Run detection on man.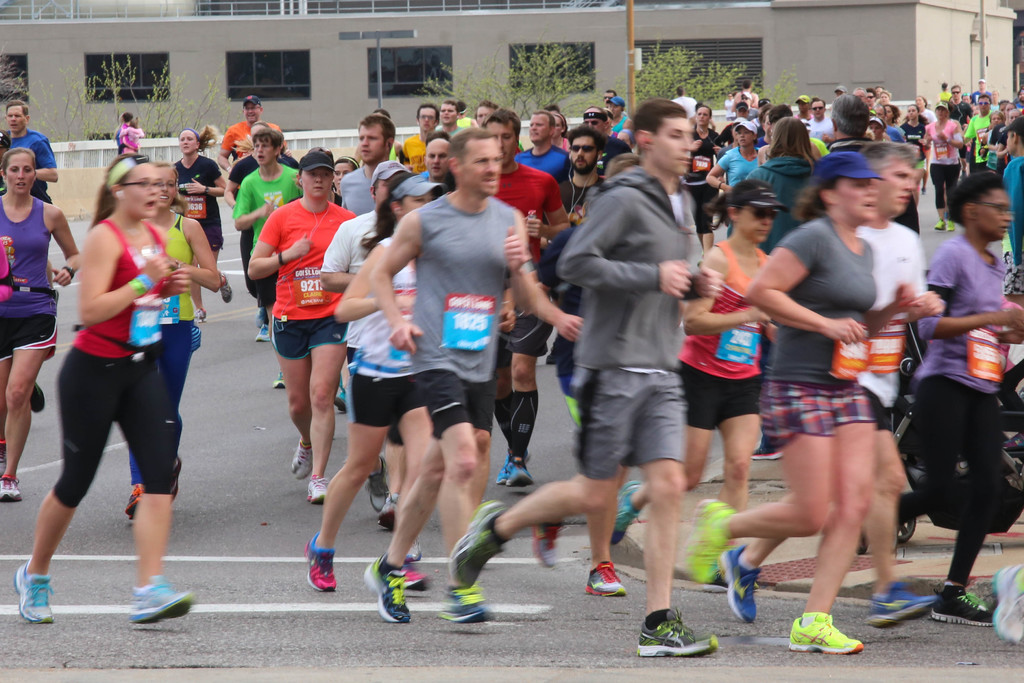
Result: (left=943, top=83, right=974, bottom=186).
